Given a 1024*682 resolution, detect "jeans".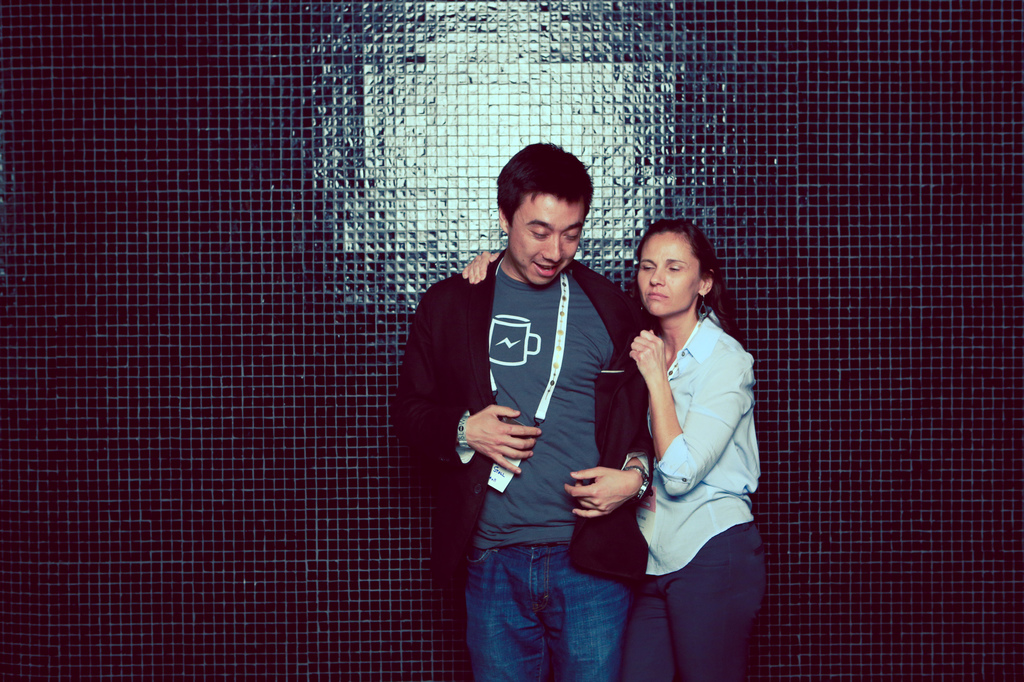
bbox=(621, 519, 765, 681).
